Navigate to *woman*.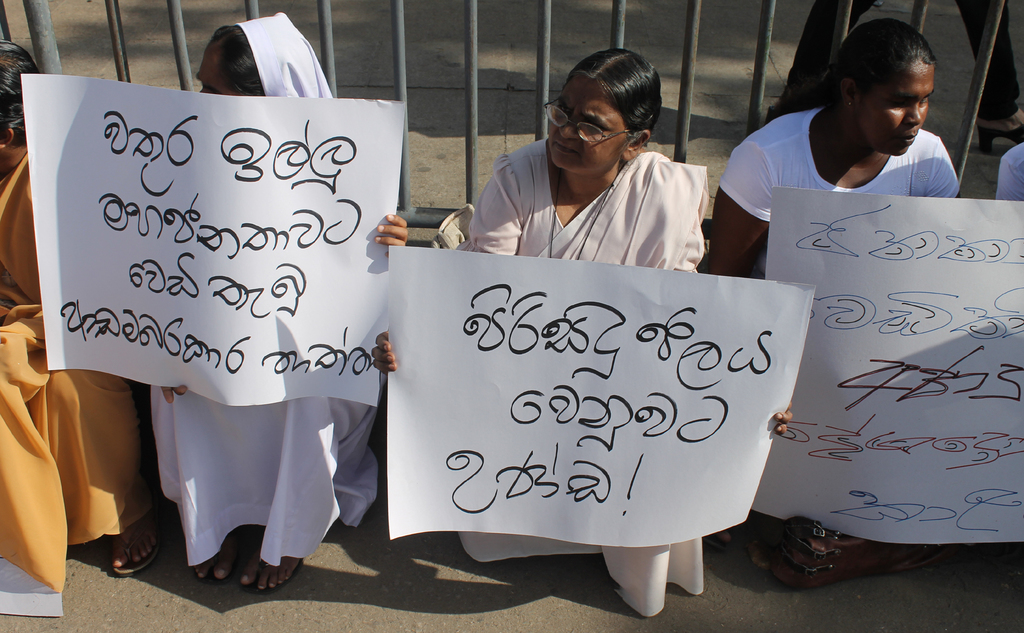
Navigation target: rect(147, 8, 404, 594).
